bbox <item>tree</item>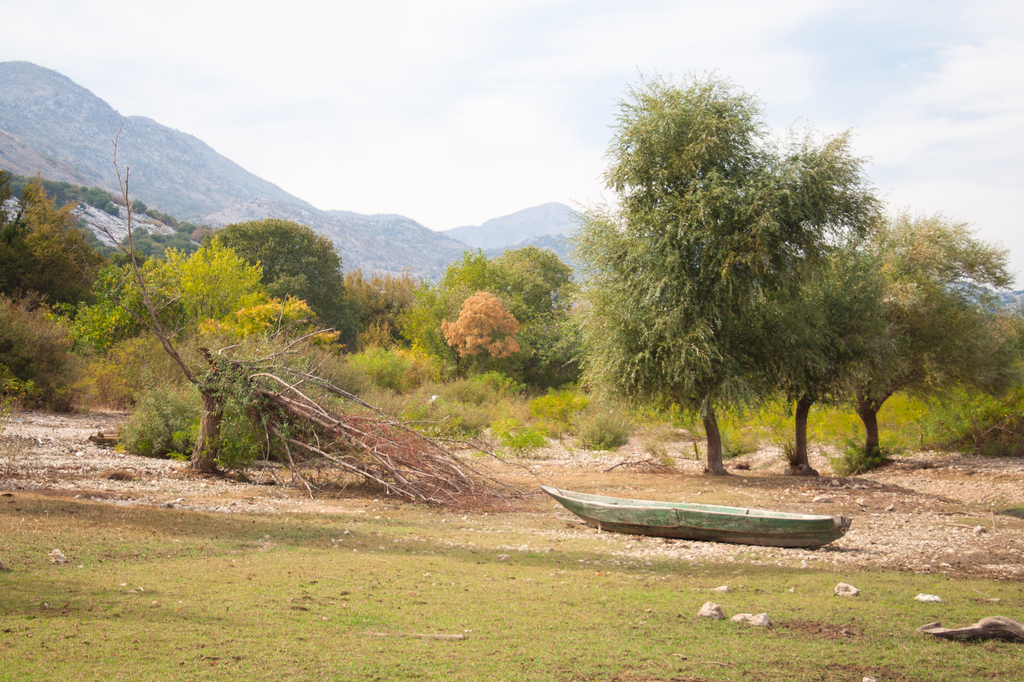
pyautogui.locateOnScreen(215, 223, 348, 363)
